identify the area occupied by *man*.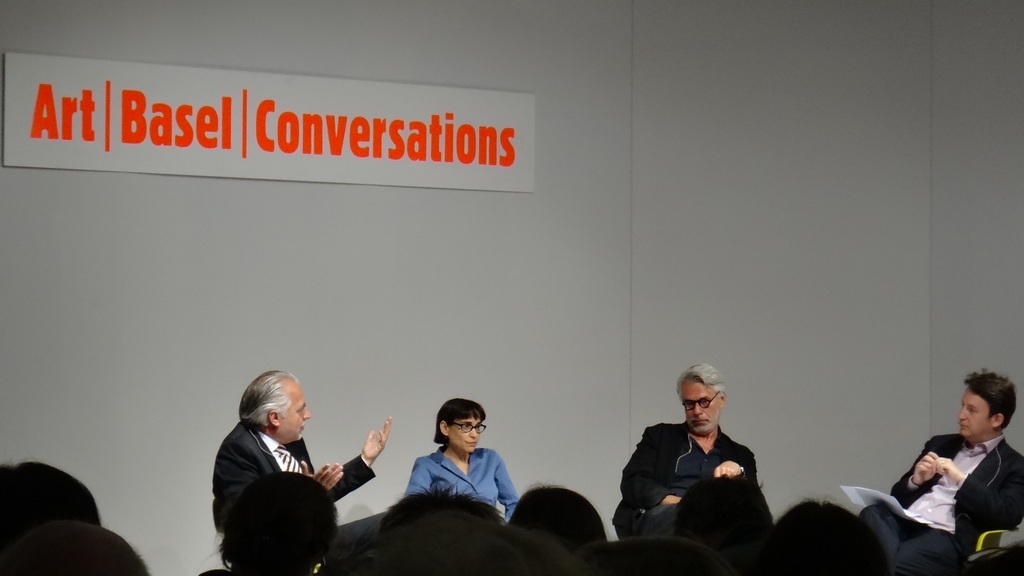
Area: 620/359/758/535.
